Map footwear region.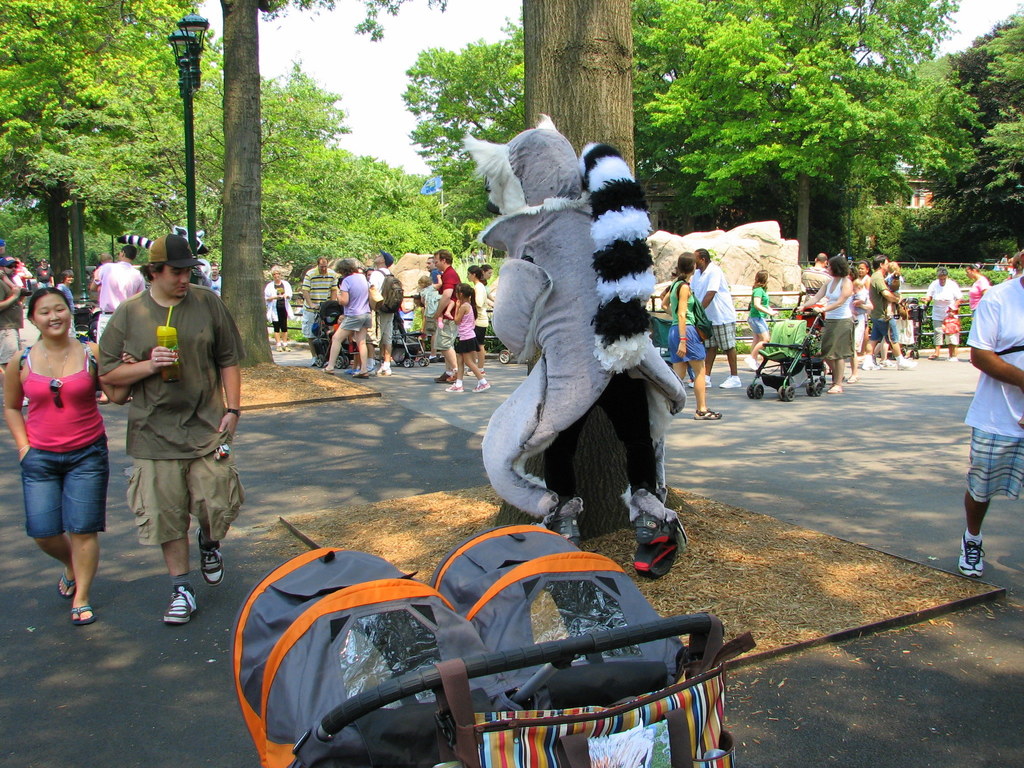
Mapped to <region>195, 524, 223, 586</region>.
